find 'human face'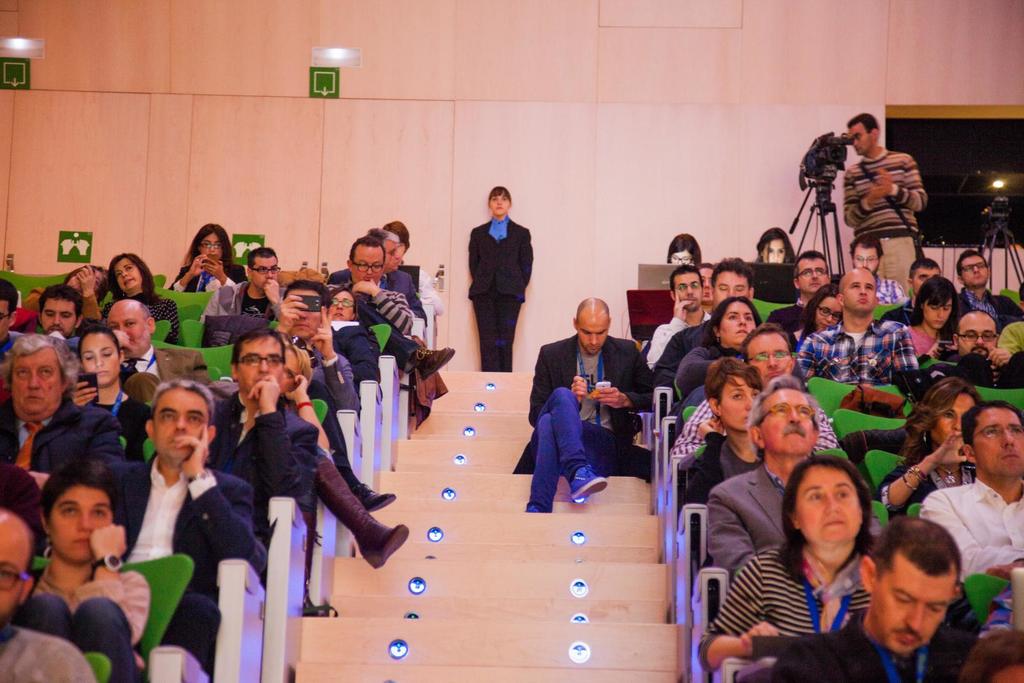
[left=800, top=261, right=829, bottom=293]
